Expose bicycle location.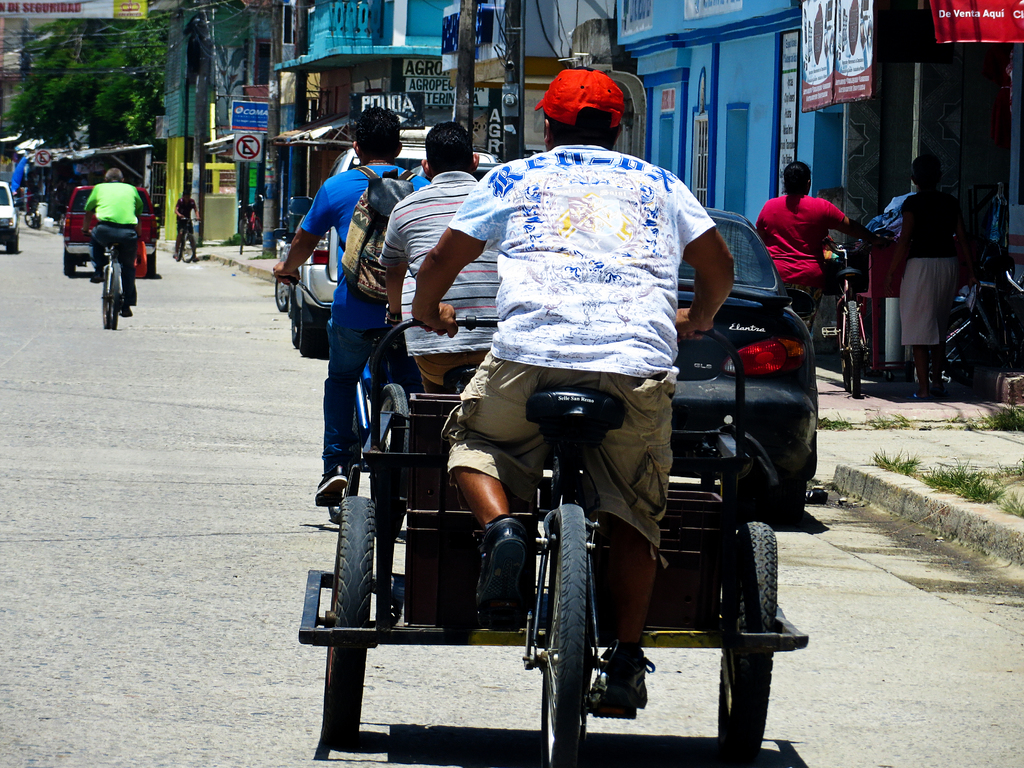
Exposed at box=[274, 275, 410, 545].
